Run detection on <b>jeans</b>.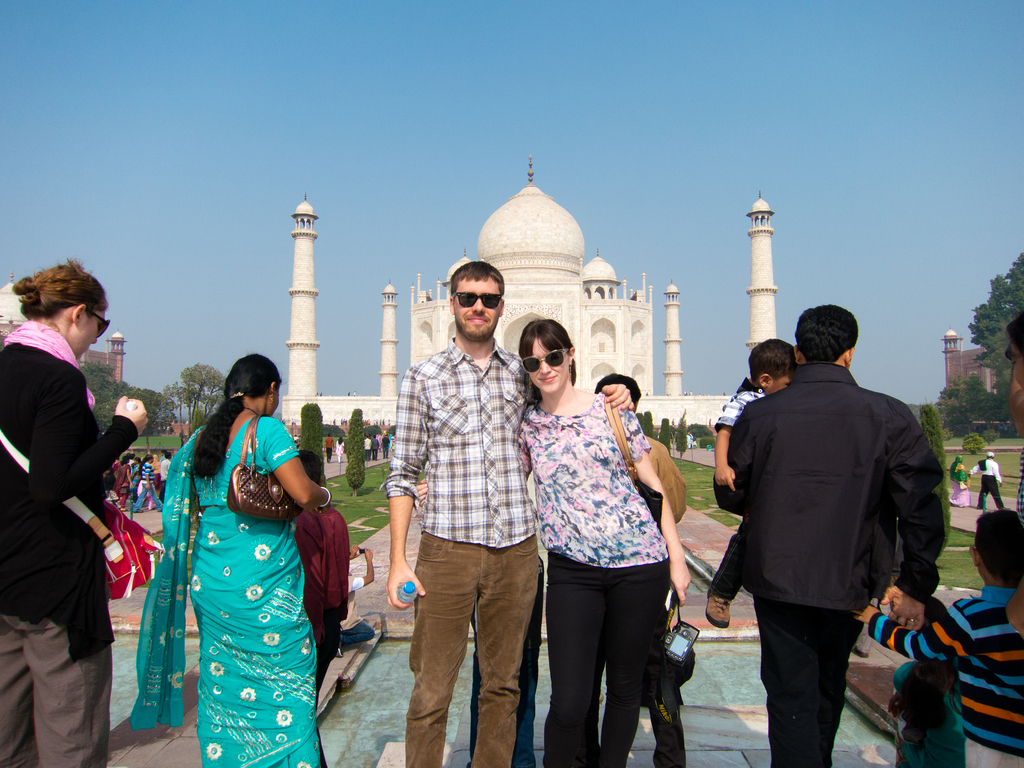
Result: x1=0 y1=620 x2=115 y2=767.
